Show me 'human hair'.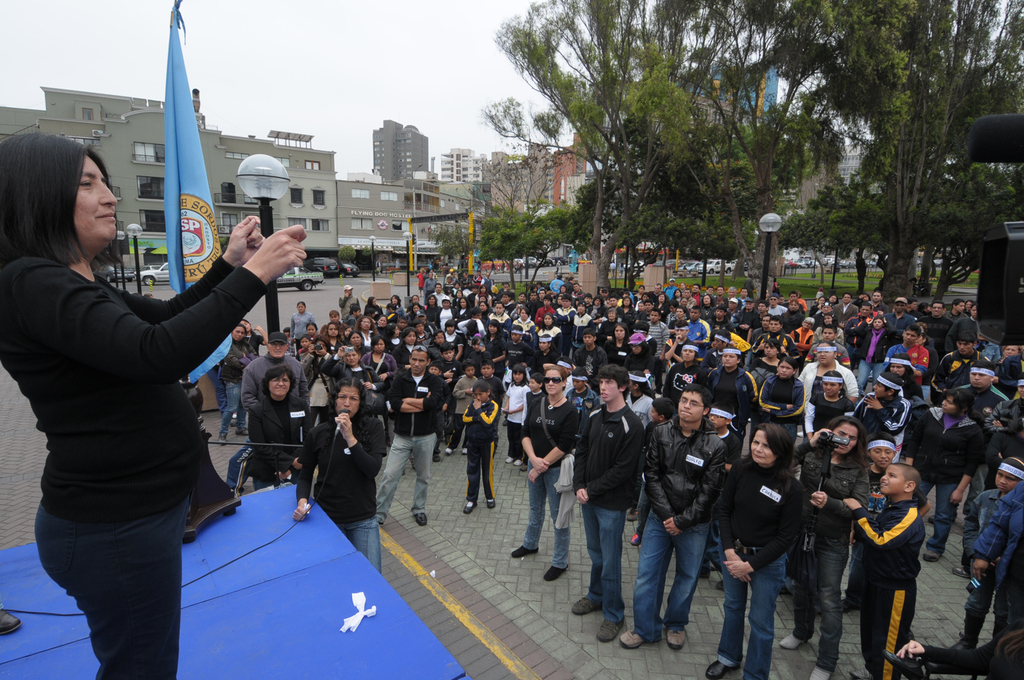
'human hair' is here: locate(683, 384, 714, 415).
